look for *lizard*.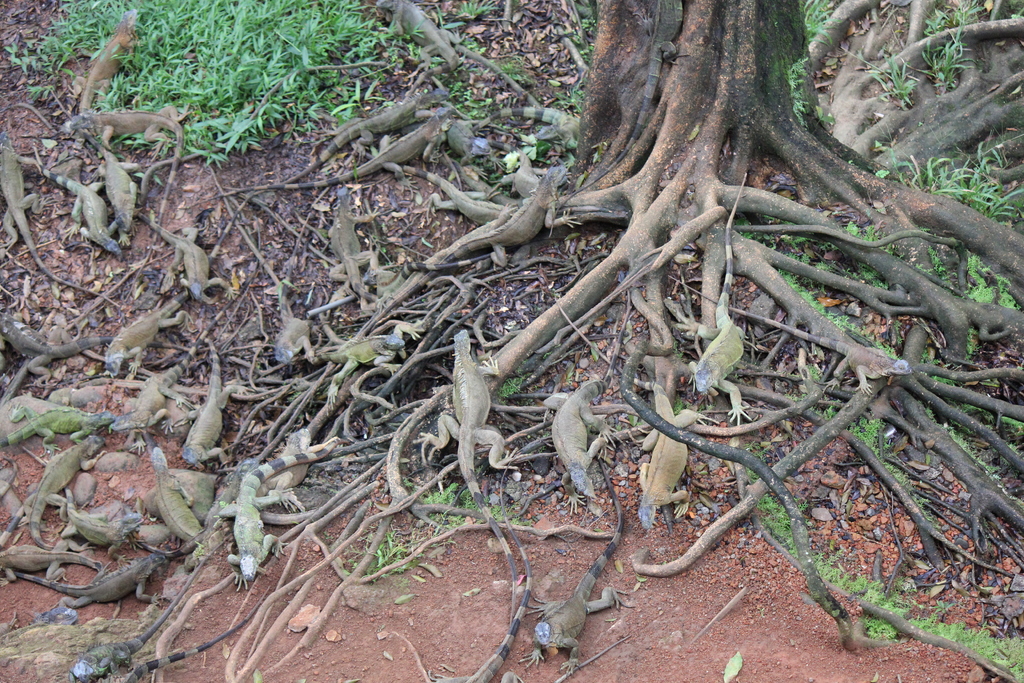
Found: bbox=[280, 324, 406, 390].
